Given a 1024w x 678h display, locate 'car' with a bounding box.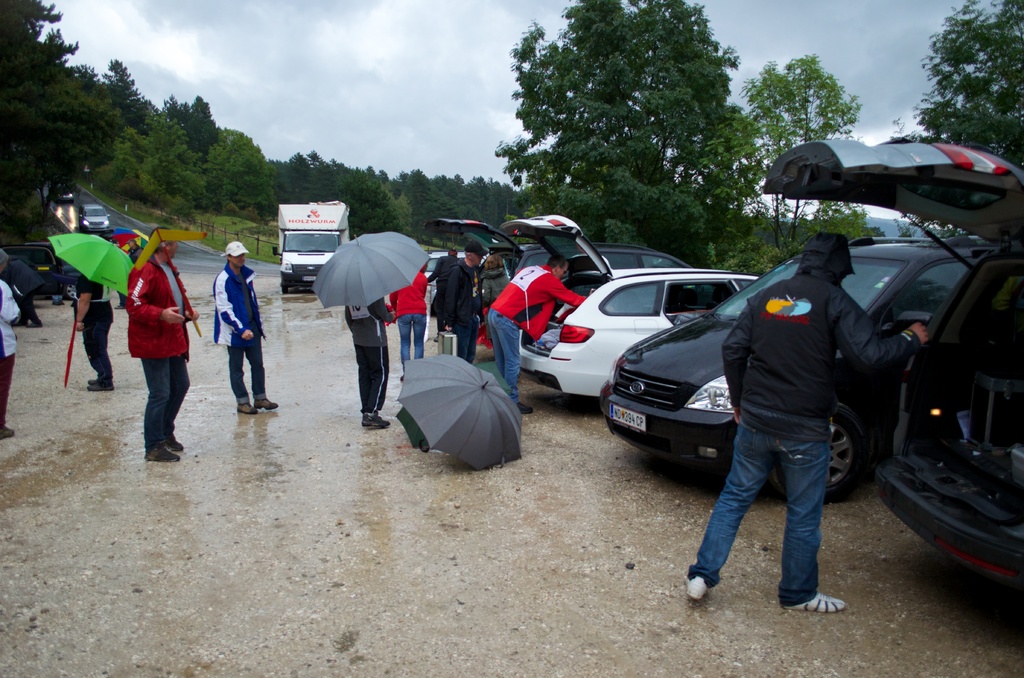
Located: crop(598, 236, 979, 513).
